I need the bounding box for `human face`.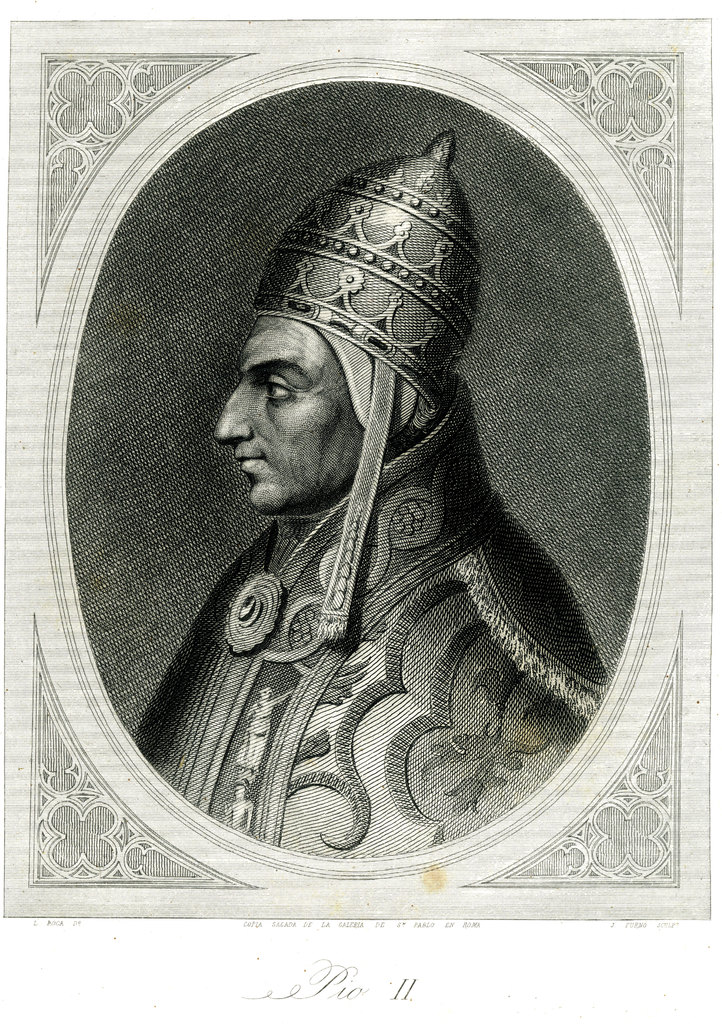
Here it is: 215/313/360/509.
